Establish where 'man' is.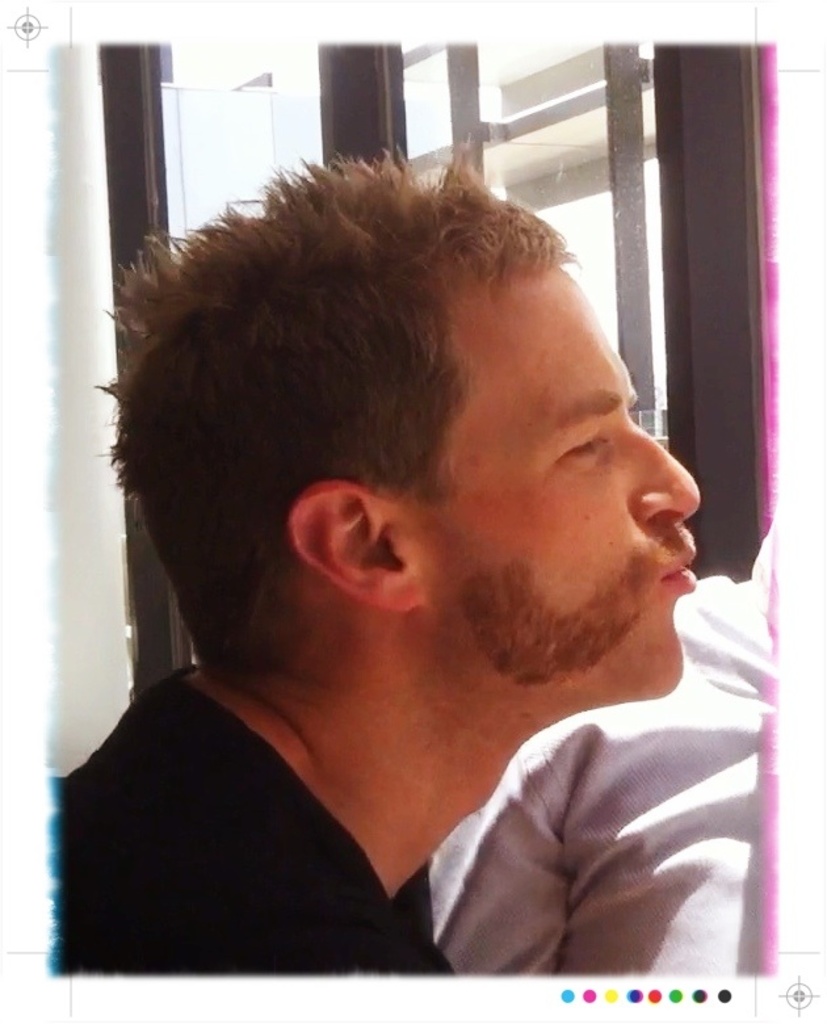
Established at (50, 148, 697, 970).
